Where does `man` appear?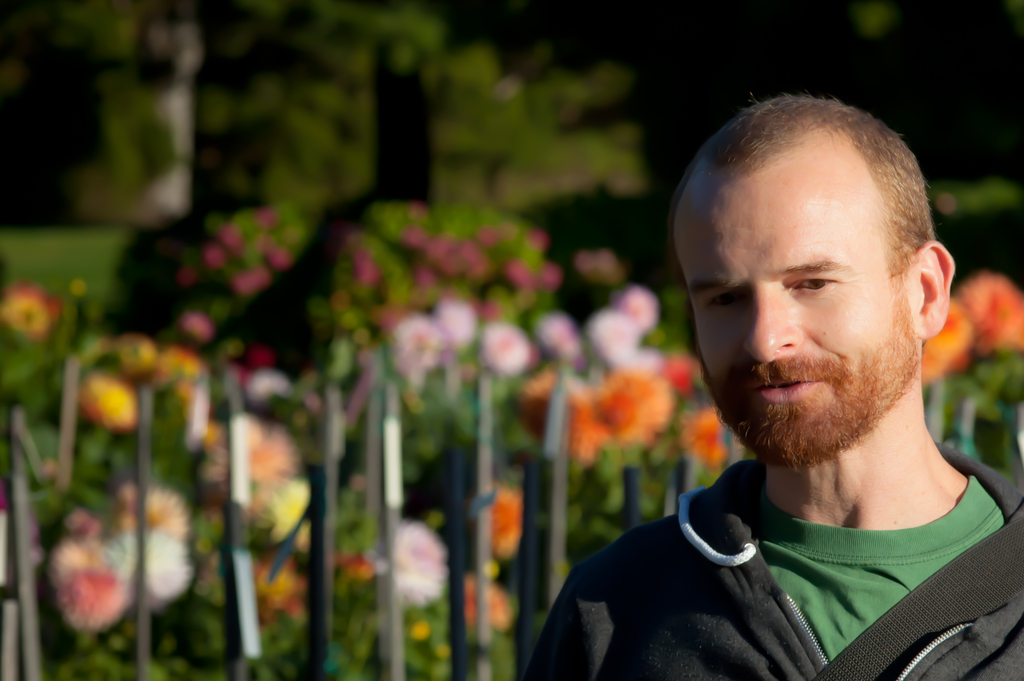
Appears at (536, 93, 1023, 680).
